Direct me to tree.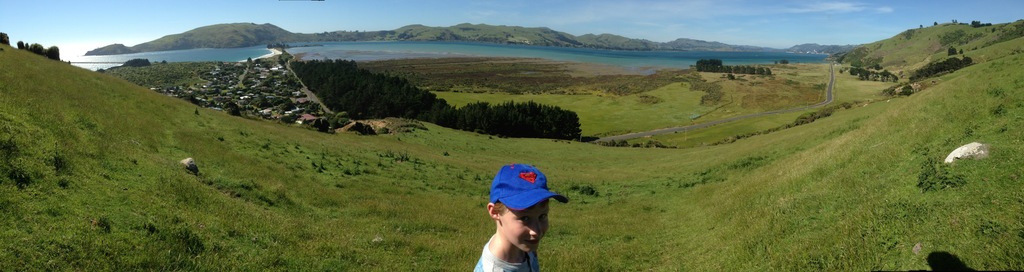
Direction: 971, 13, 988, 31.
